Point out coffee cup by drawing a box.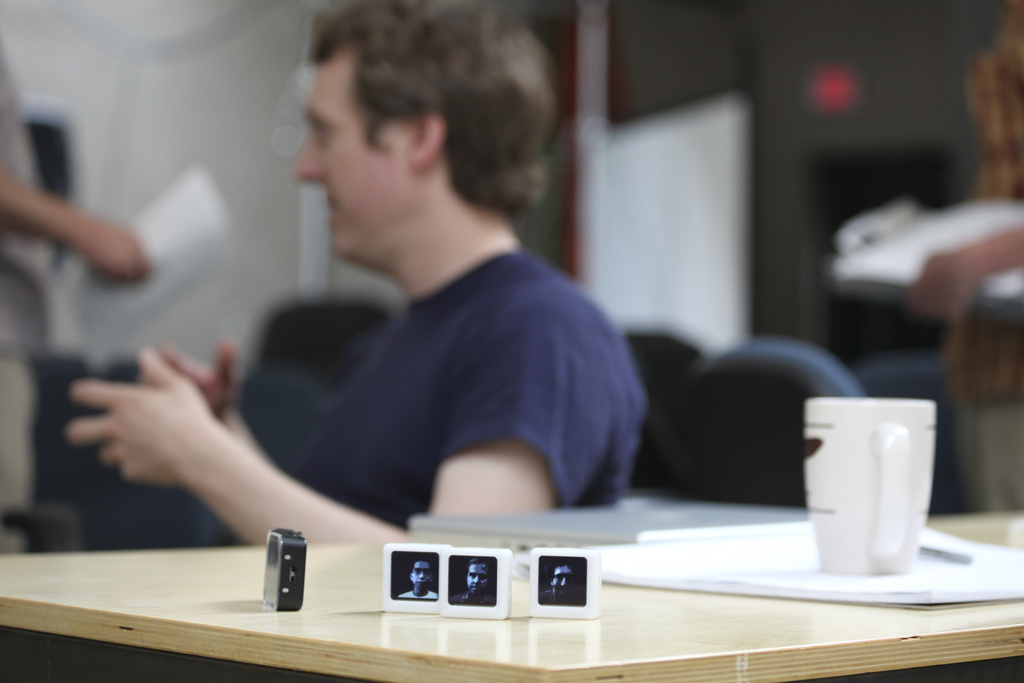
803, 391, 945, 593.
